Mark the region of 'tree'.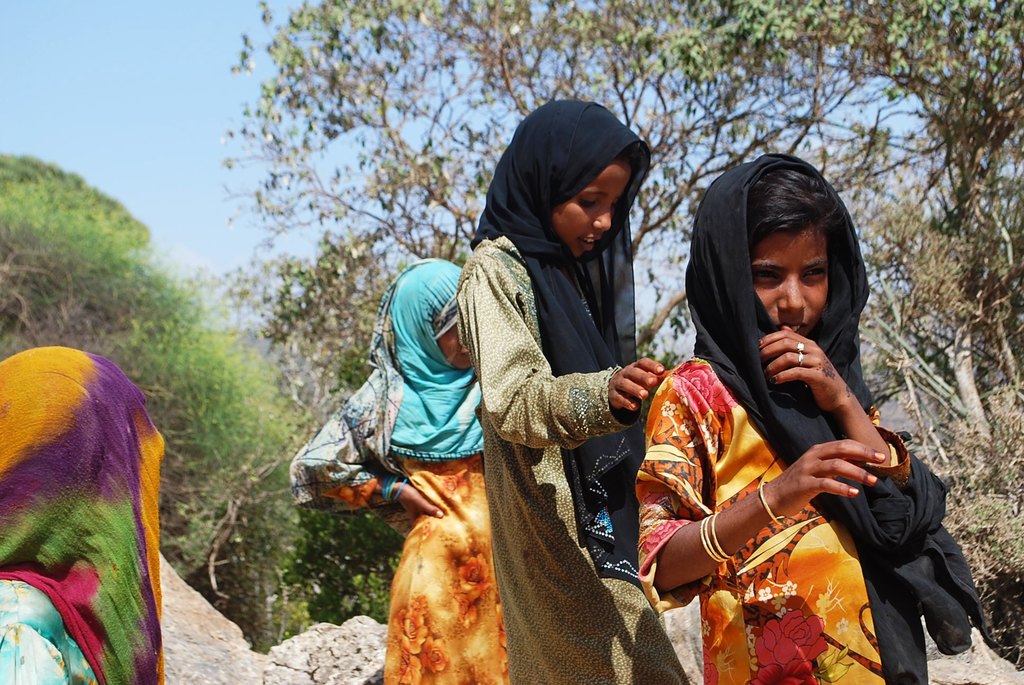
Region: region(0, 154, 393, 658).
